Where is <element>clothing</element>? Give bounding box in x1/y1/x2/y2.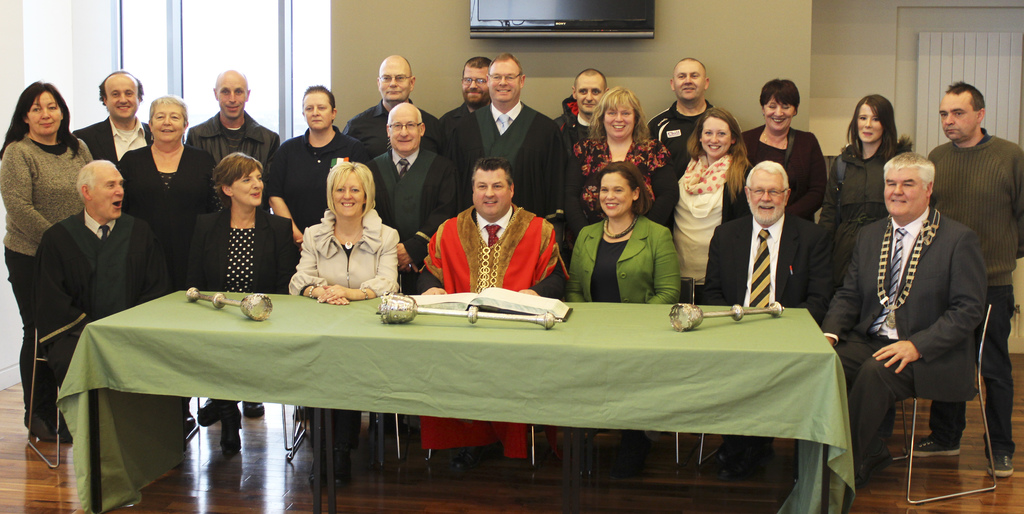
566/125/664/221.
